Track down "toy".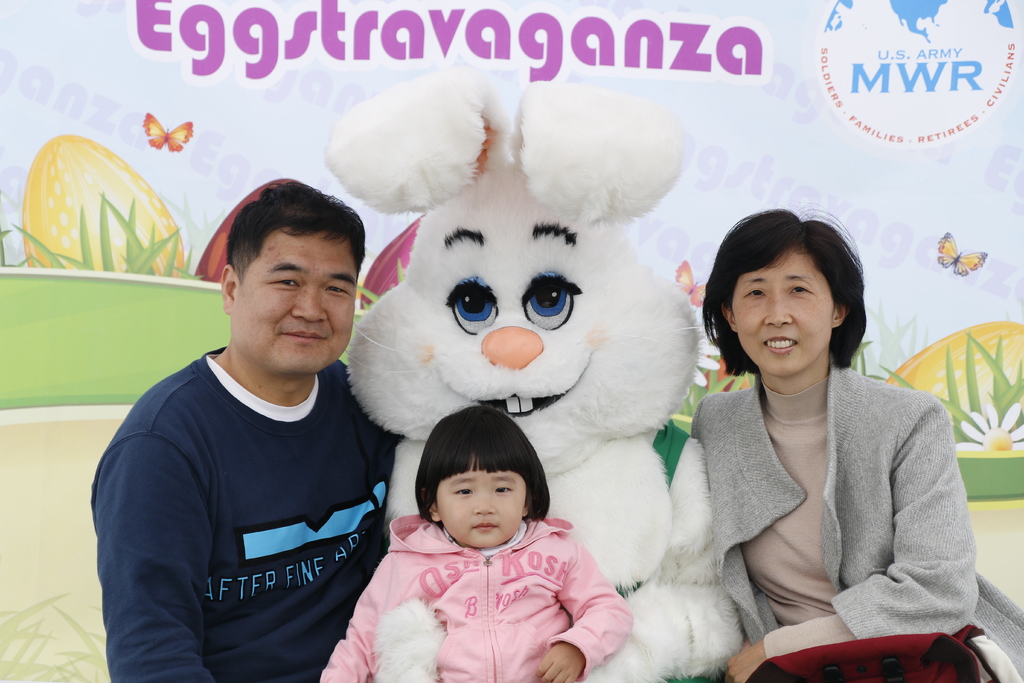
Tracked to BBox(349, 147, 721, 630).
